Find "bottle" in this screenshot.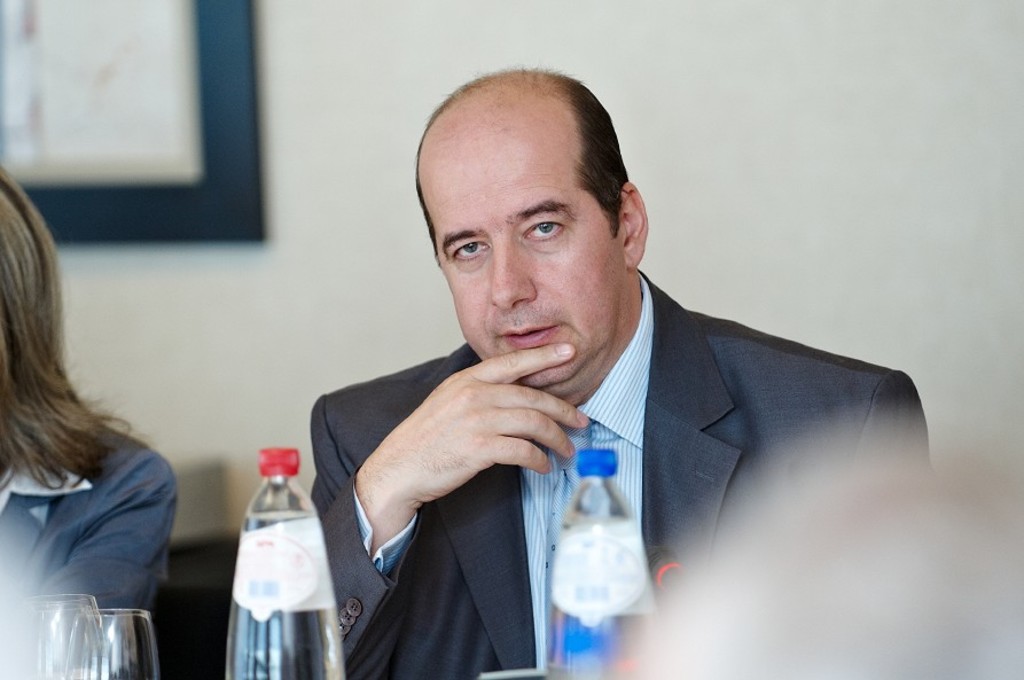
The bounding box for "bottle" is rect(213, 460, 322, 664).
